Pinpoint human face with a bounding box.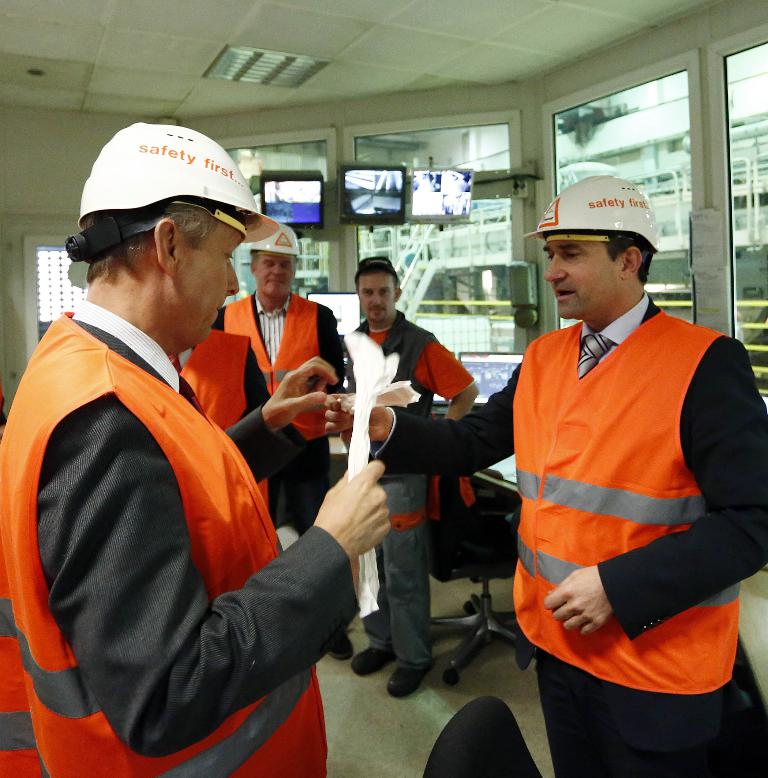
[x1=358, y1=271, x2=393, y2=325].
